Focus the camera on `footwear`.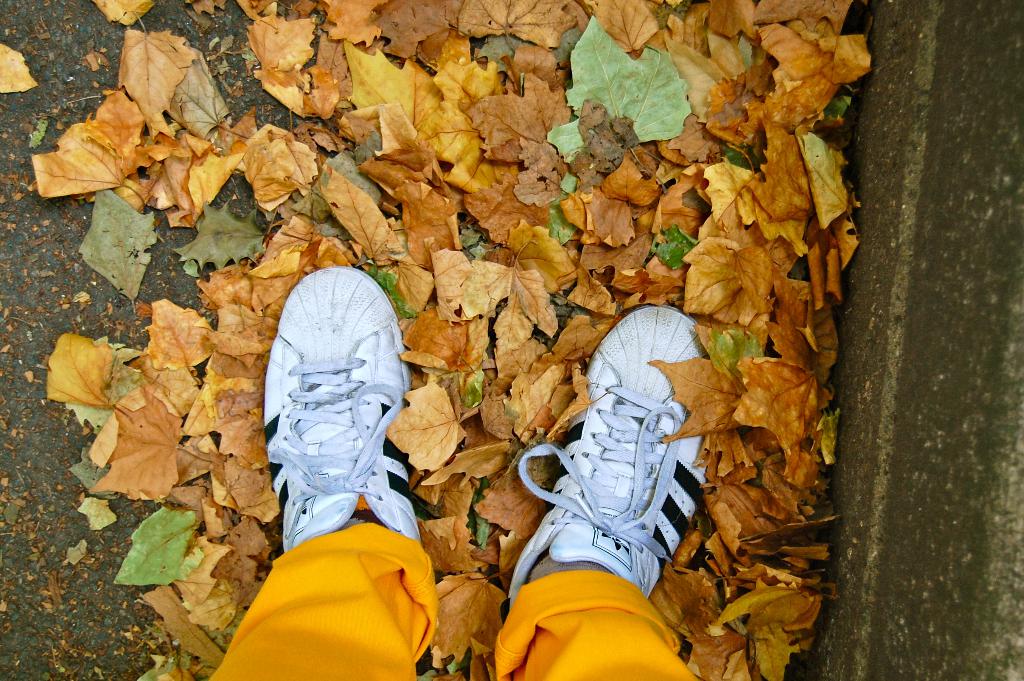
Focus region: bbox=[502, 302, 710, 616].
